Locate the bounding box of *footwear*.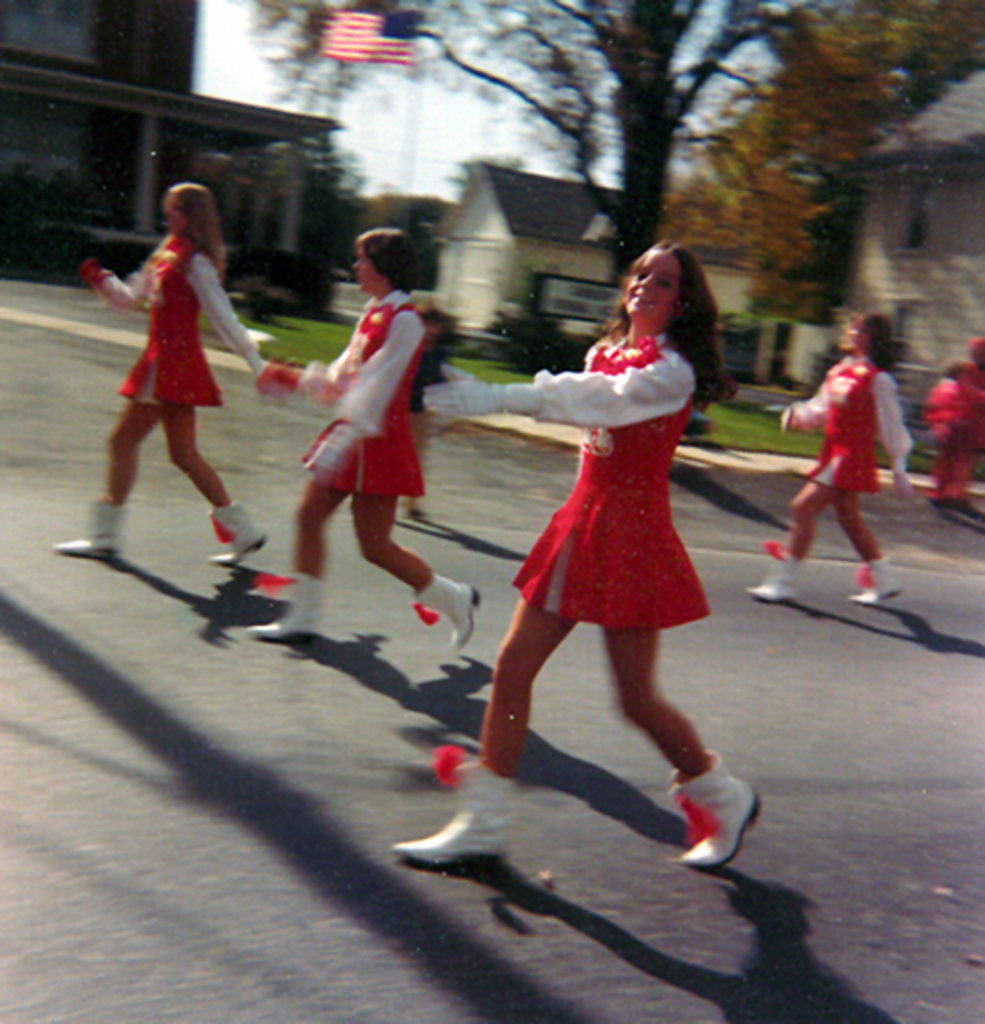
Bounding box: bbox(851, 555, 910, 612).
